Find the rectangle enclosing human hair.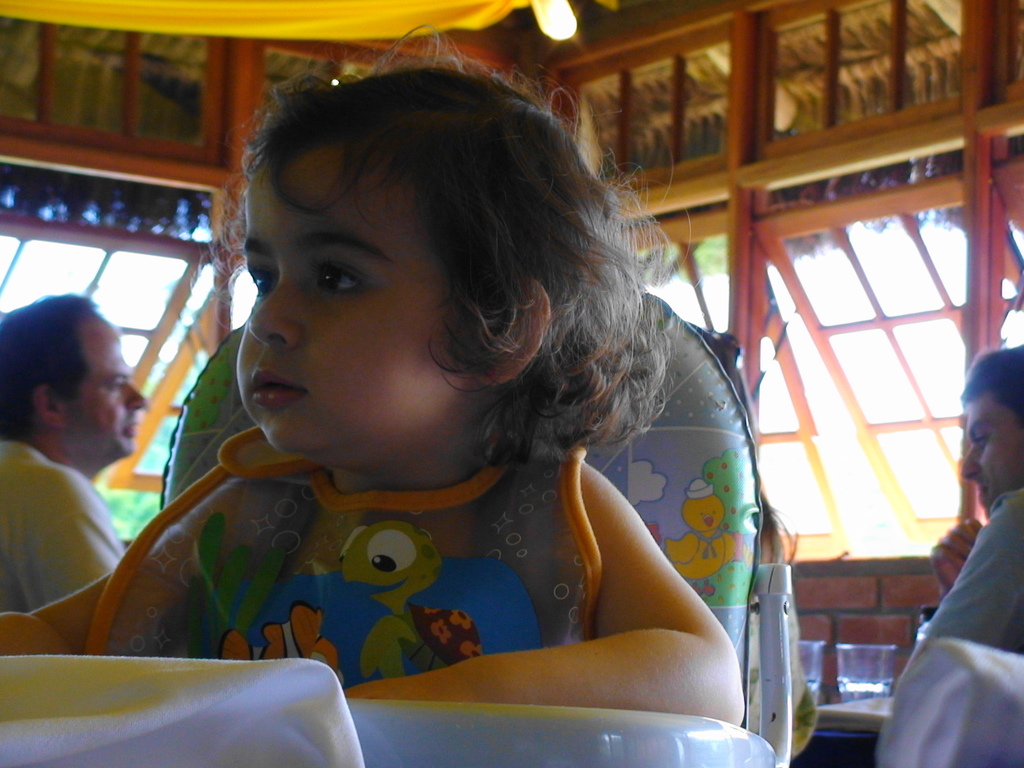
[left=217, top=59, right=671, bottom=518].
